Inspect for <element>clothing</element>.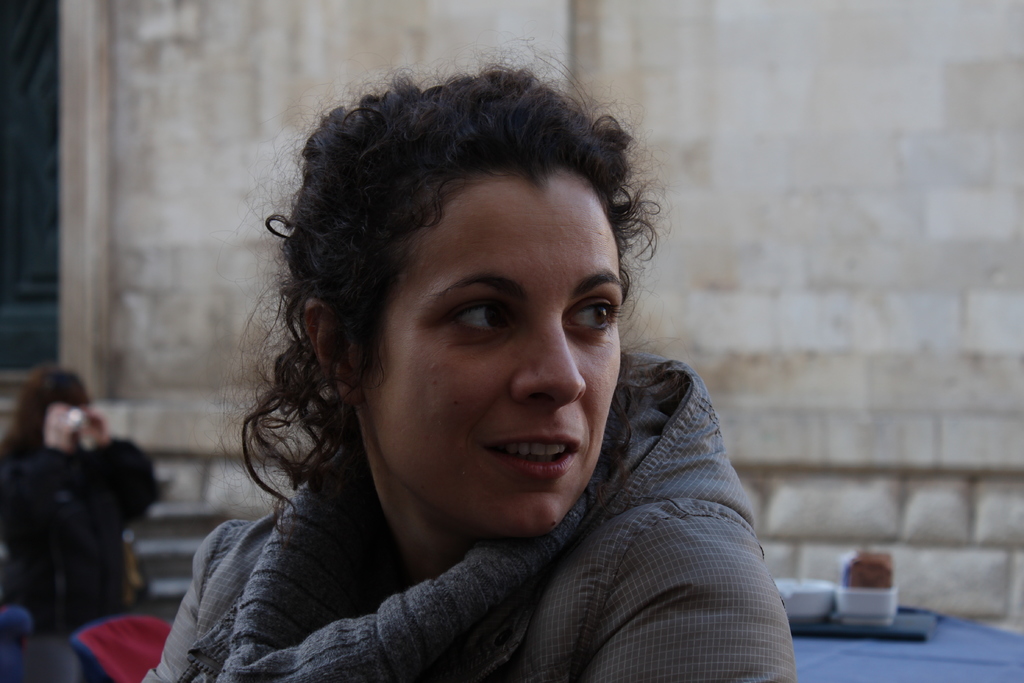
Inspection: crop(147, 333, 810, 682).
